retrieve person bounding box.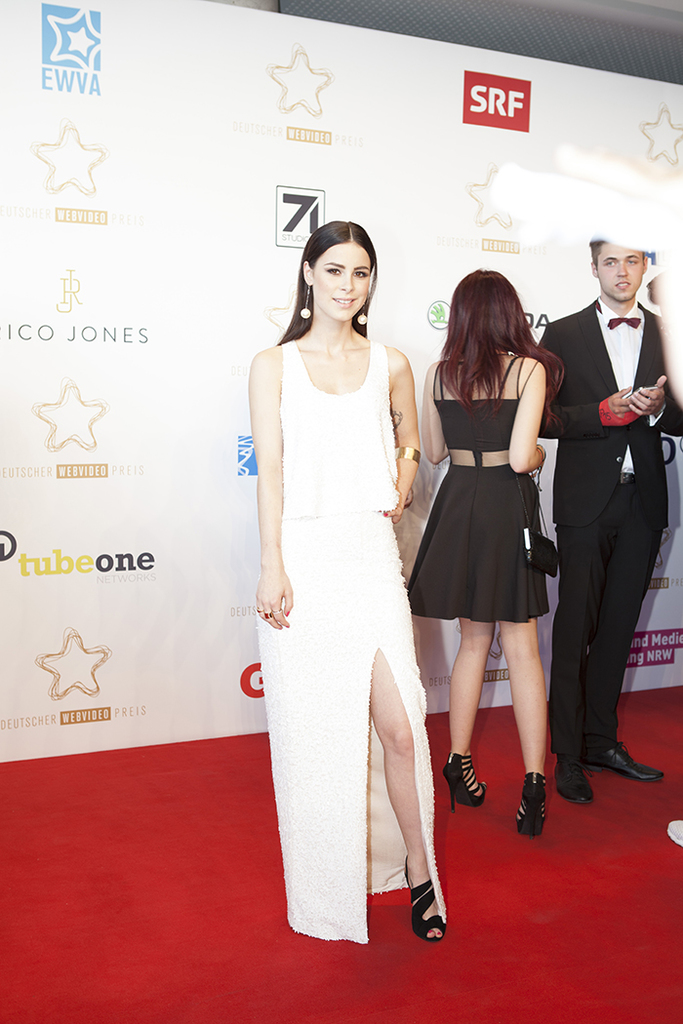
Bounding box: <region>251, 223, 448, 944</region>.
